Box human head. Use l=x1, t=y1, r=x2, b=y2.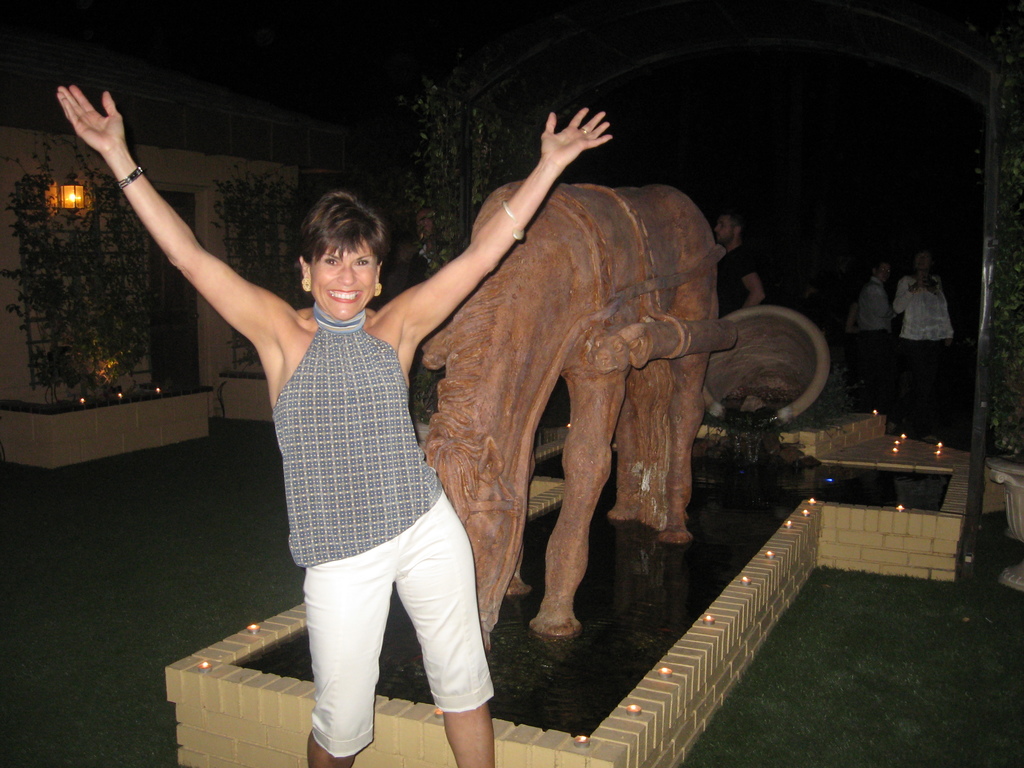
l=279, t=191, r=408, b=330.
